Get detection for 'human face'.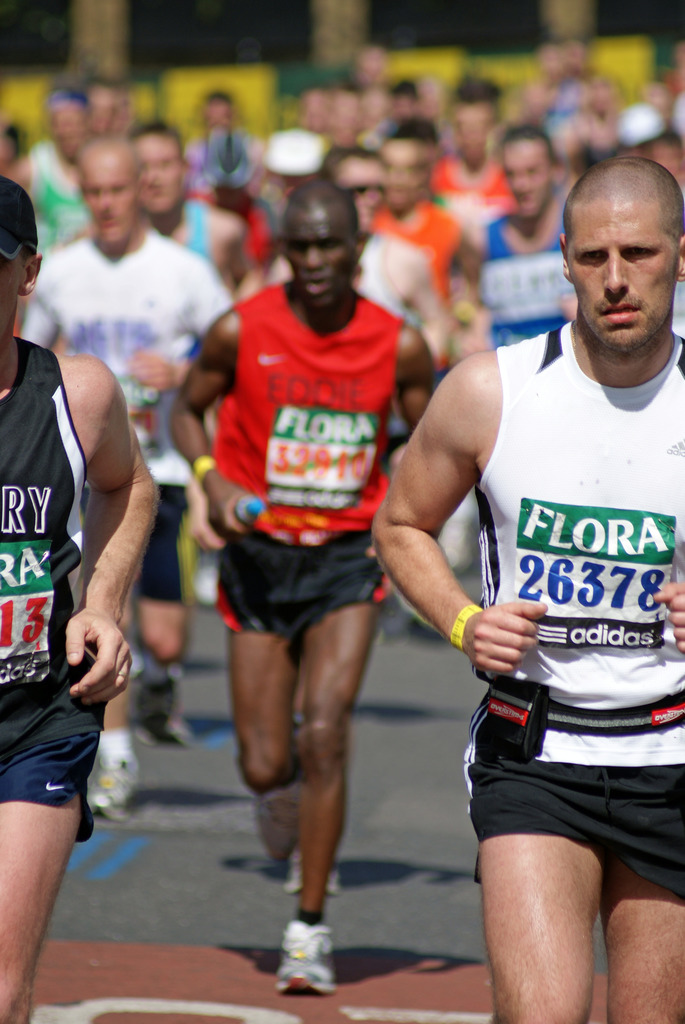
Detection: bbox=[556, 124, 589, 162].
